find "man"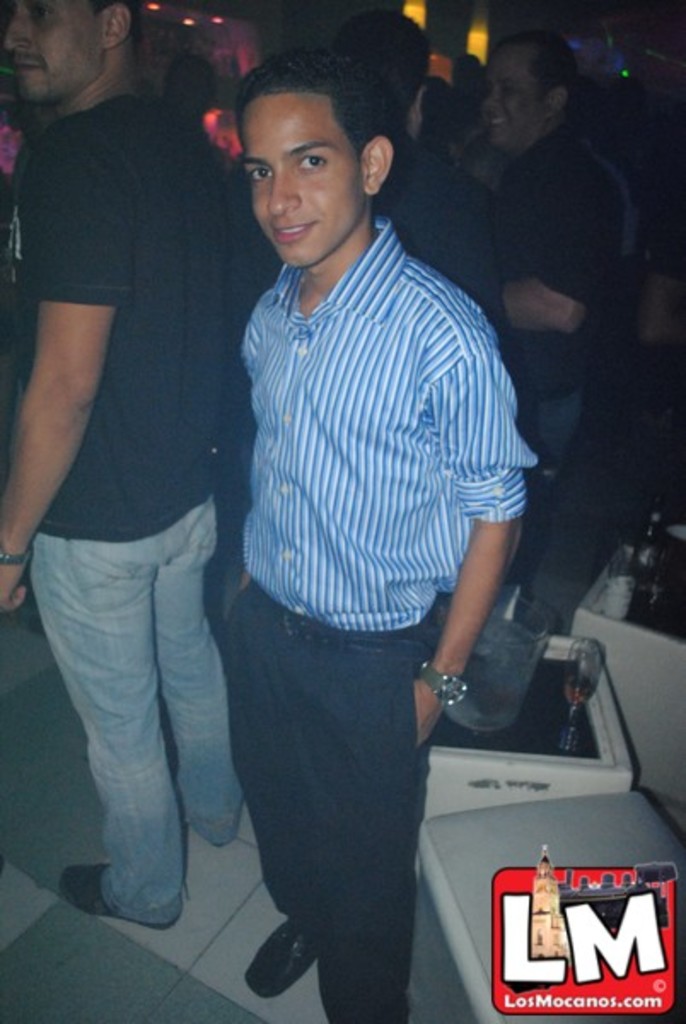
14/0/340/966
